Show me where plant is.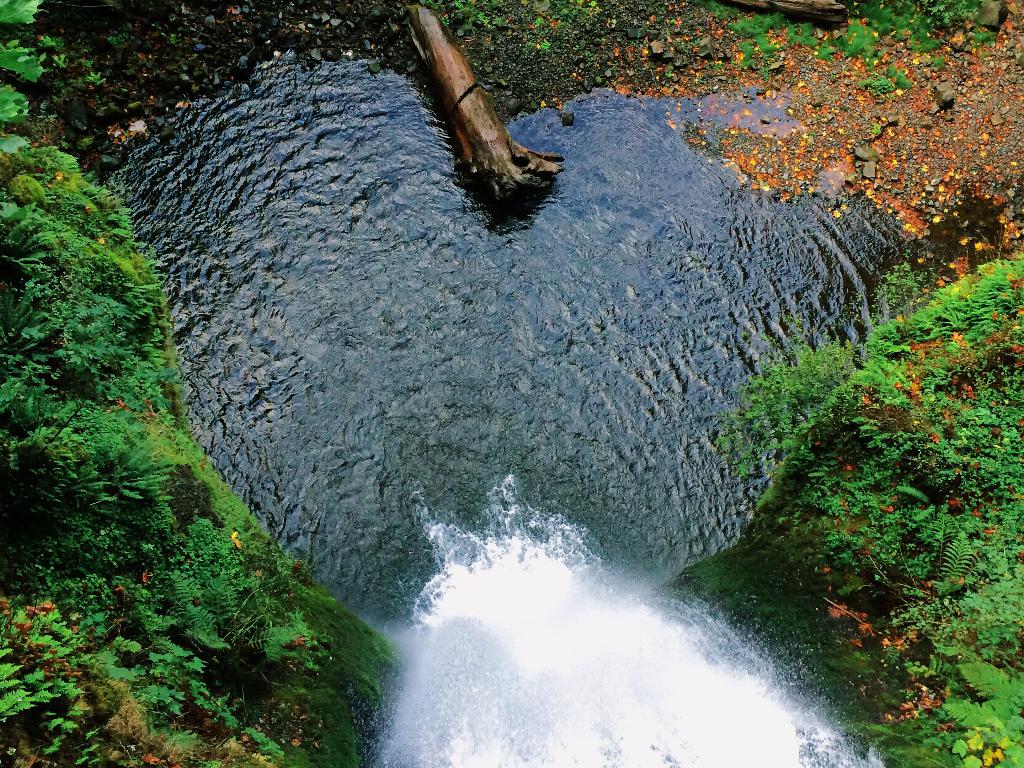
plant is at <box>731,0,794,98</box>.
